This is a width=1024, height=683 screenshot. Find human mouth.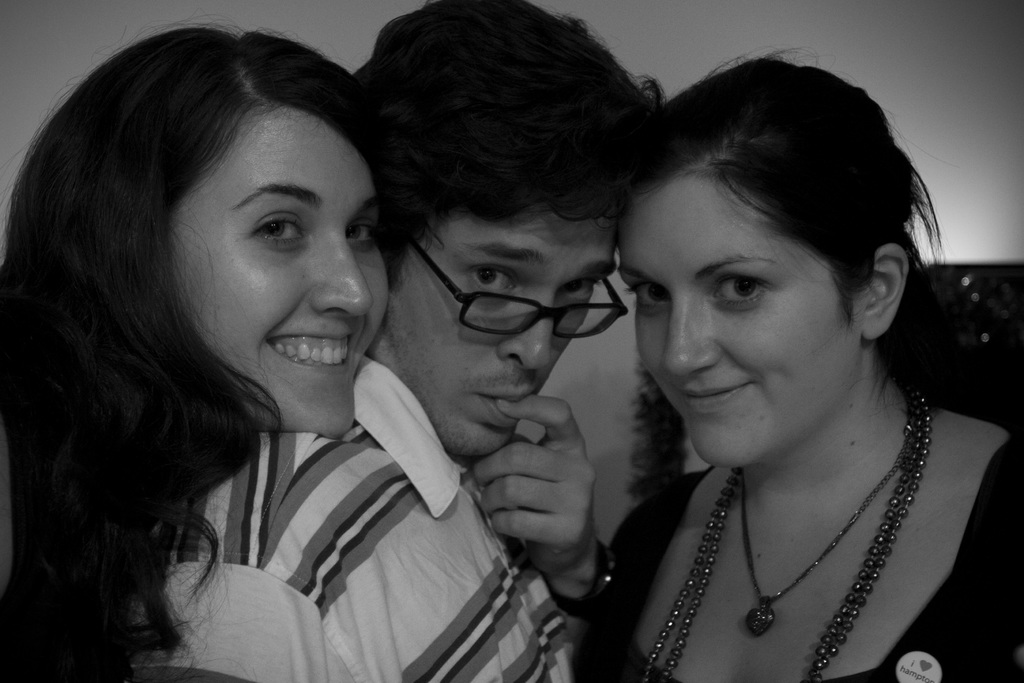
Bounding box: left=472, top=379, right=536, bottom=433.
